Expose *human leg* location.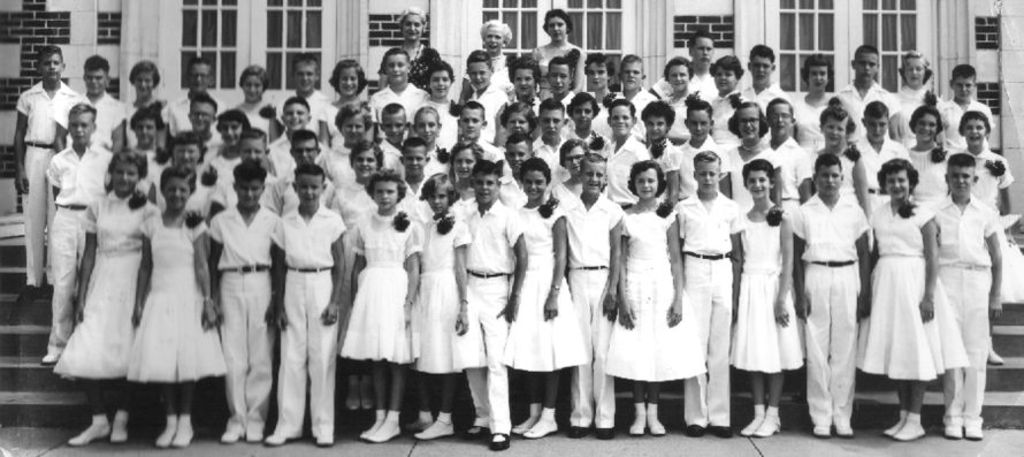
Exposed at (593, 272, 618, 440).
